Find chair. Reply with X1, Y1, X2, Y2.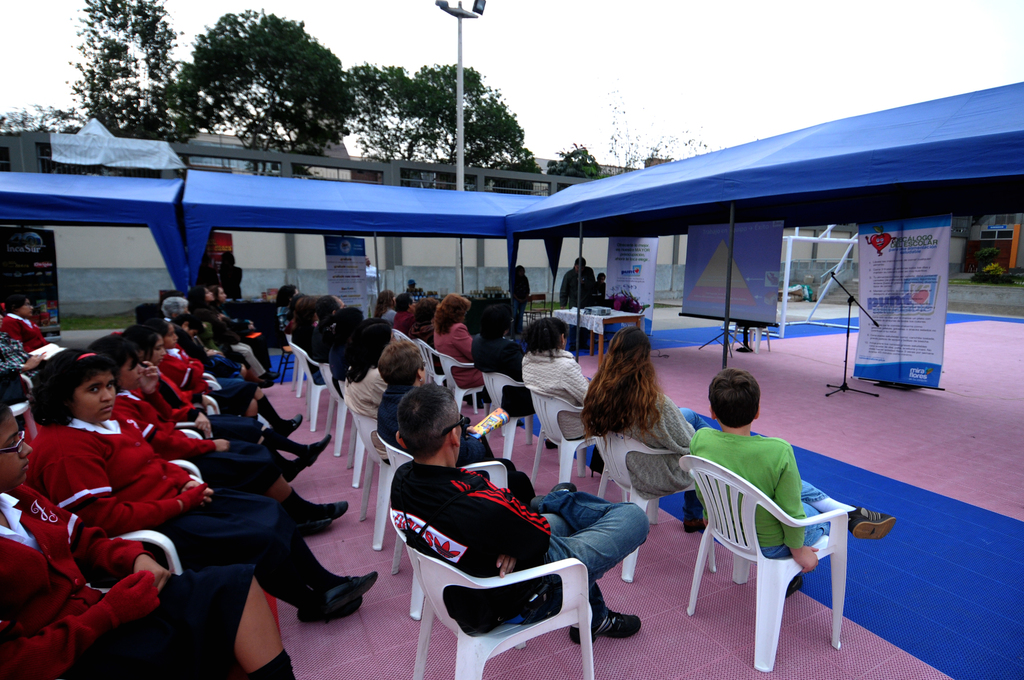
416, 334, 456, 394.
